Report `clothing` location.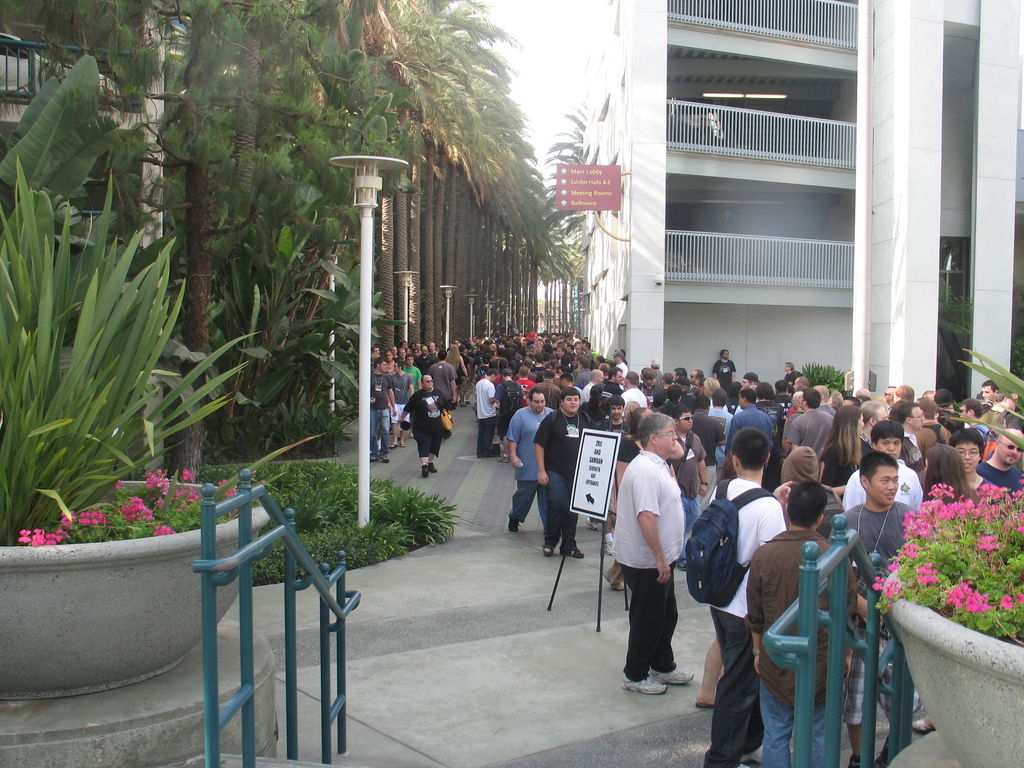
Report: detection(816, 433, 871, 481).
